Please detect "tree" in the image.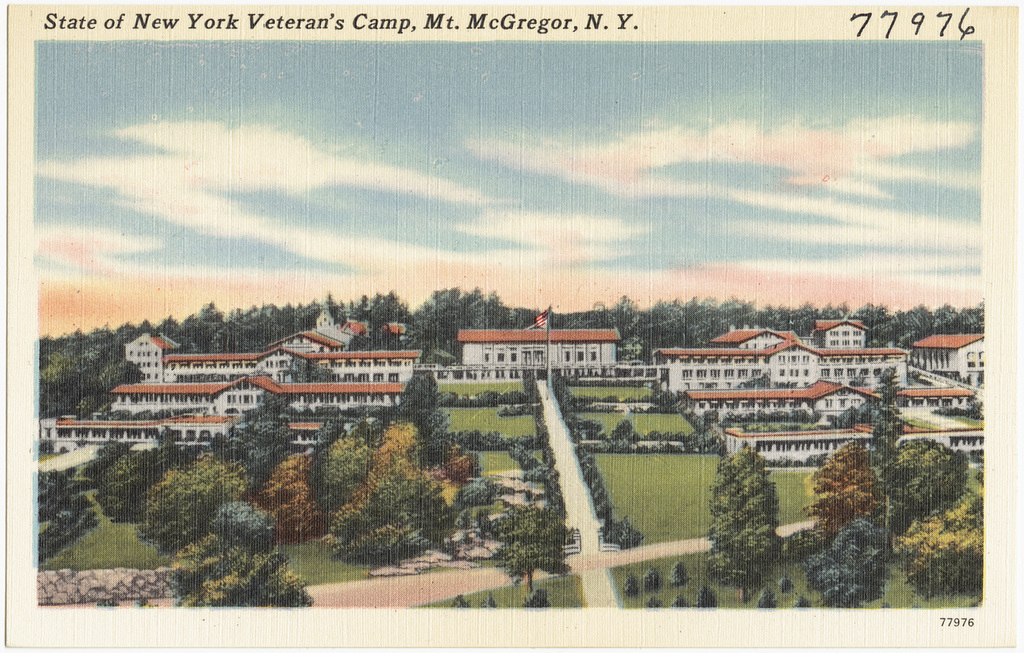
Rect(207, 500, 279, 556).
